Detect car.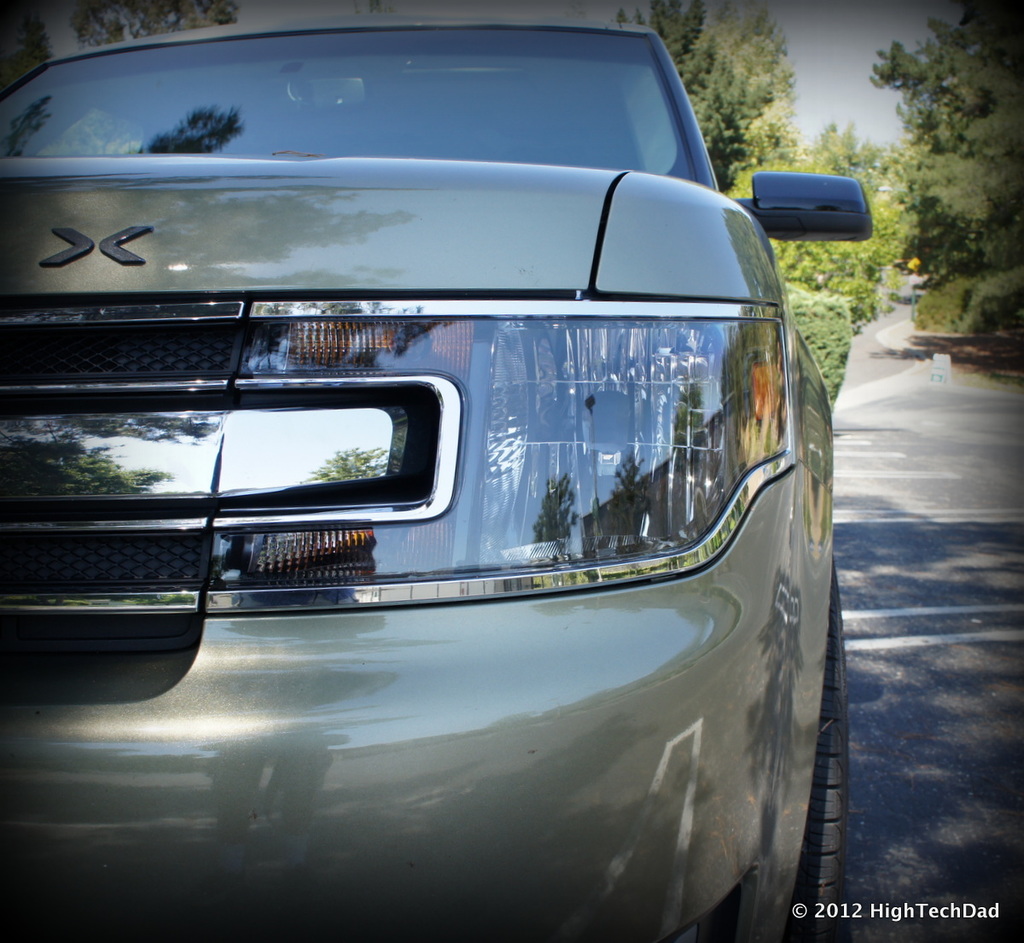
Detected at pyautogui.locateOnScreen(9, 0, 873, 942).
